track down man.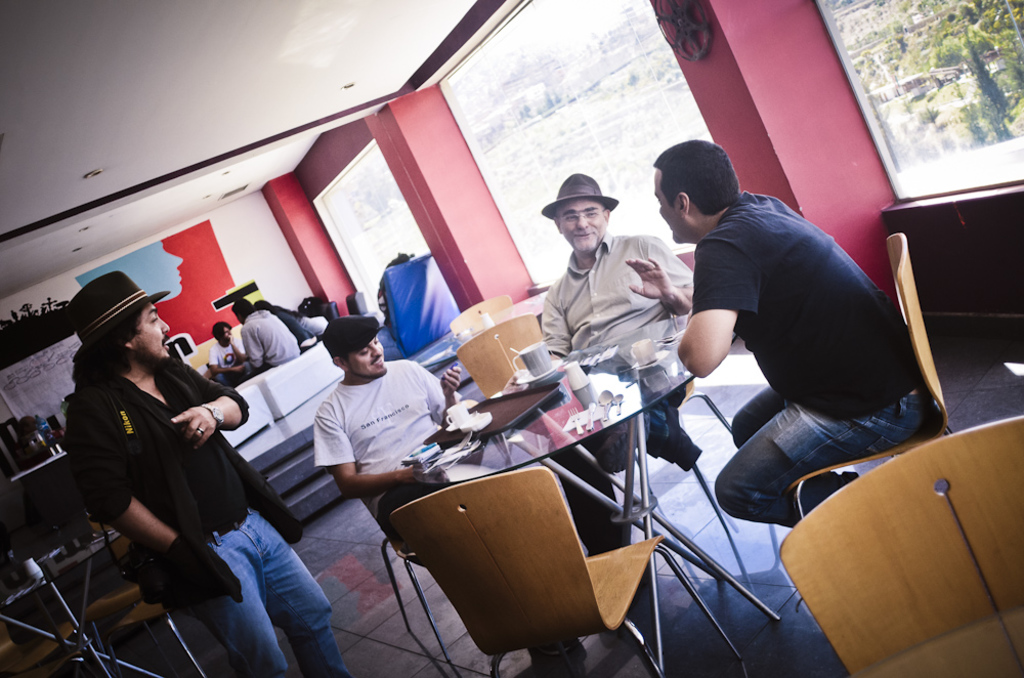
Tracked to box=[228, 302, 305, 381].
